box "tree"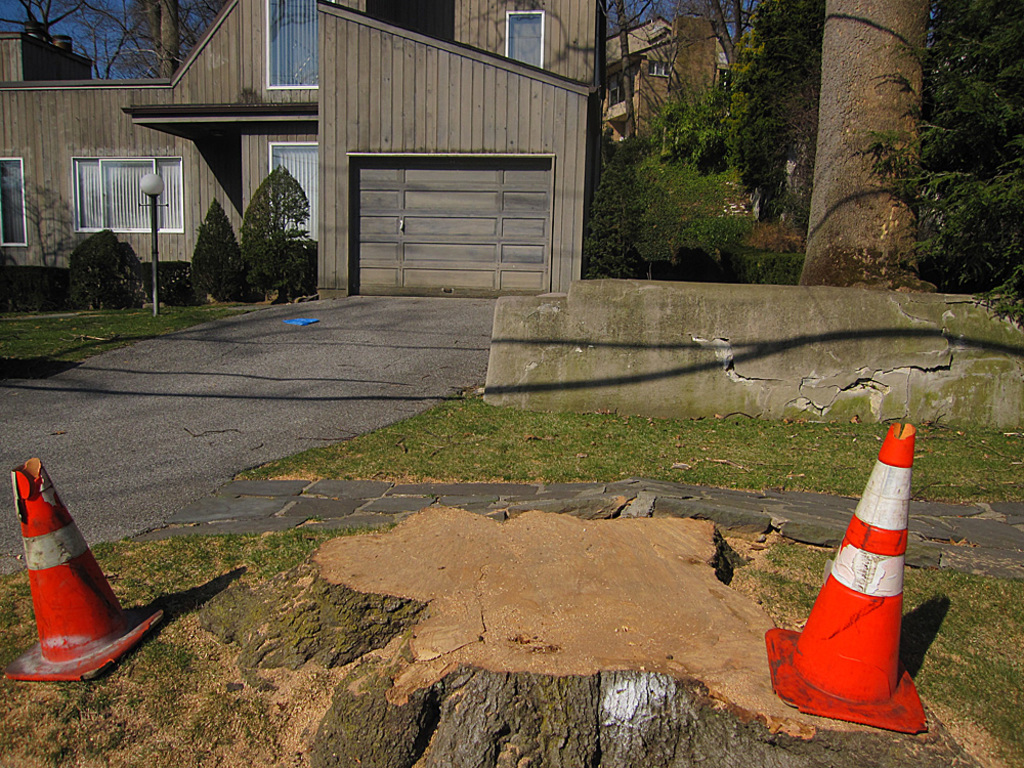
159 198 242 304
